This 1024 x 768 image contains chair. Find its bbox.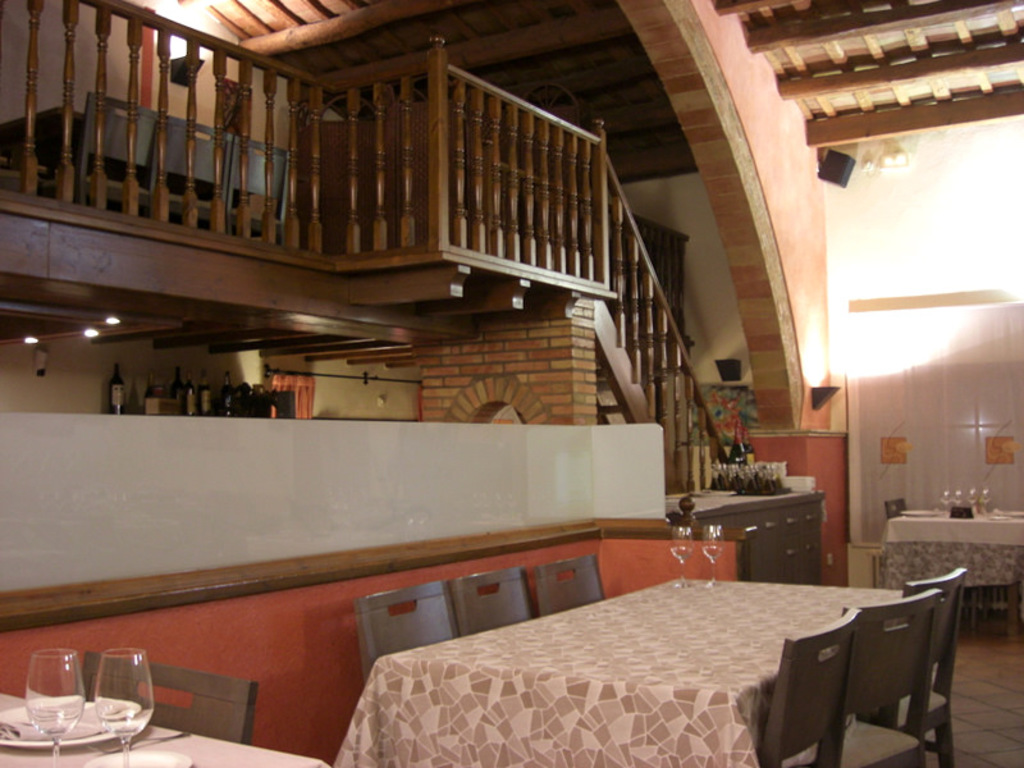
69:653:255:744.
